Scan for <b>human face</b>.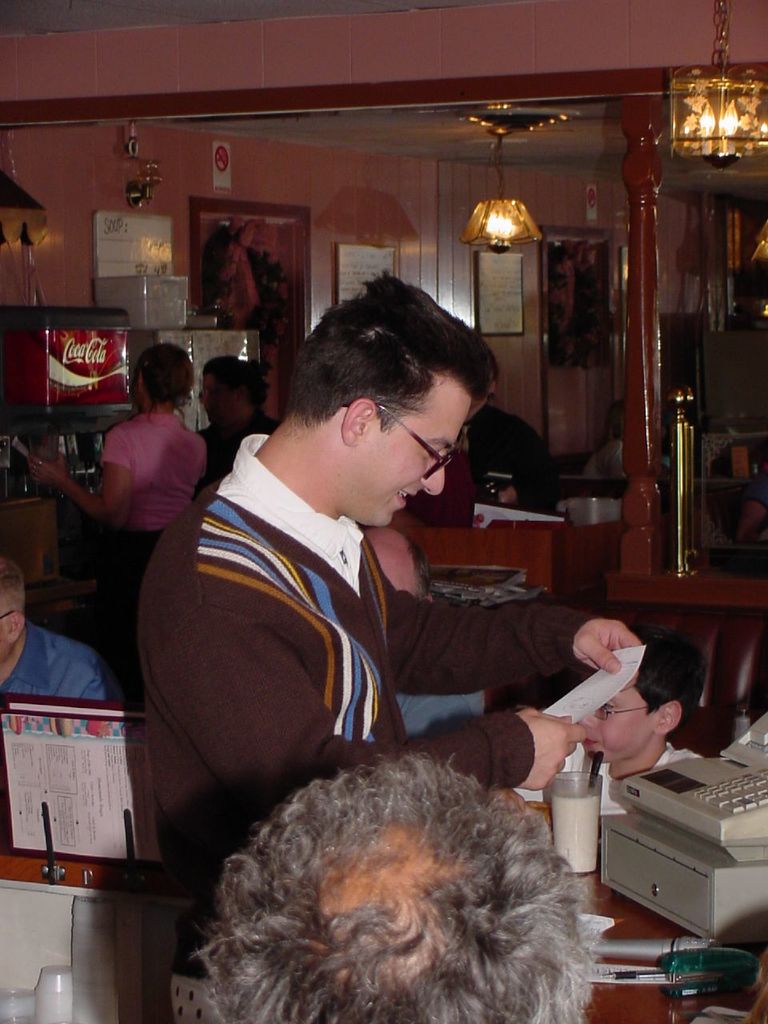
Scan result: bbox=(0, 608, 11, 659).
